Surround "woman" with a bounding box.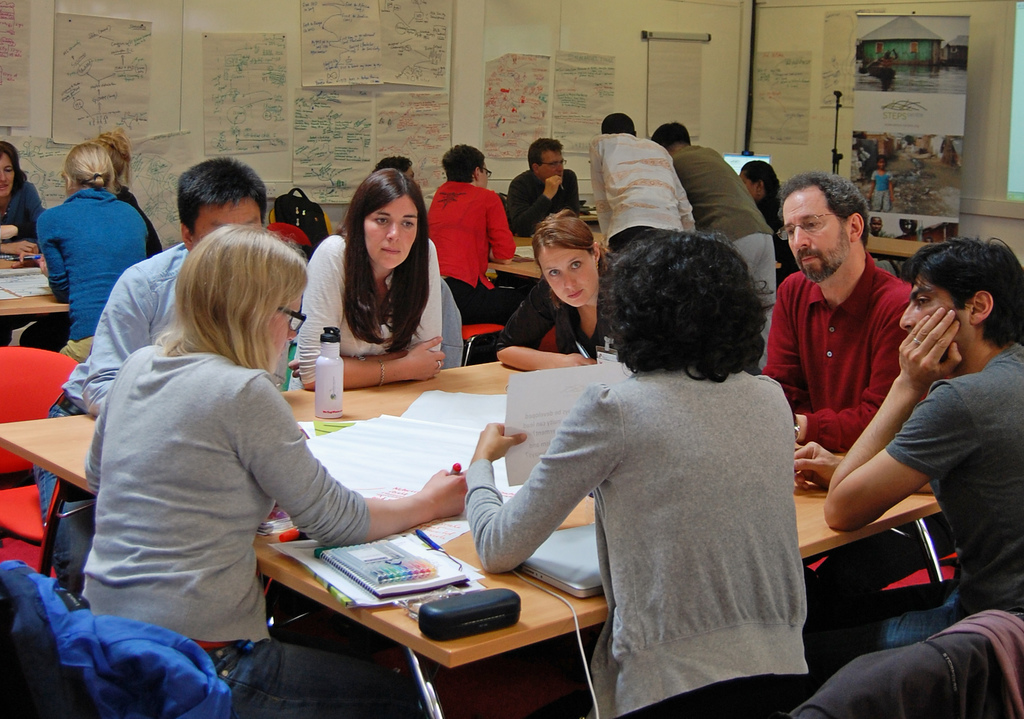
BBox(2, 139, 73, 355).
